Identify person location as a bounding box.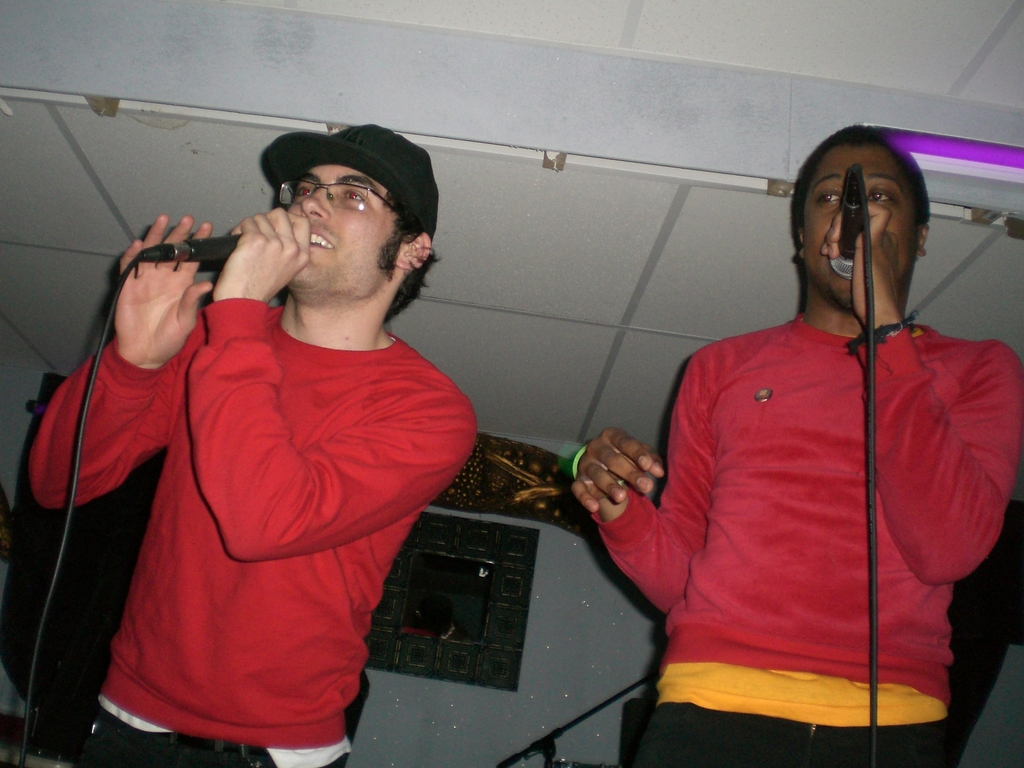
bbox(575, 120, 1023, 767).
